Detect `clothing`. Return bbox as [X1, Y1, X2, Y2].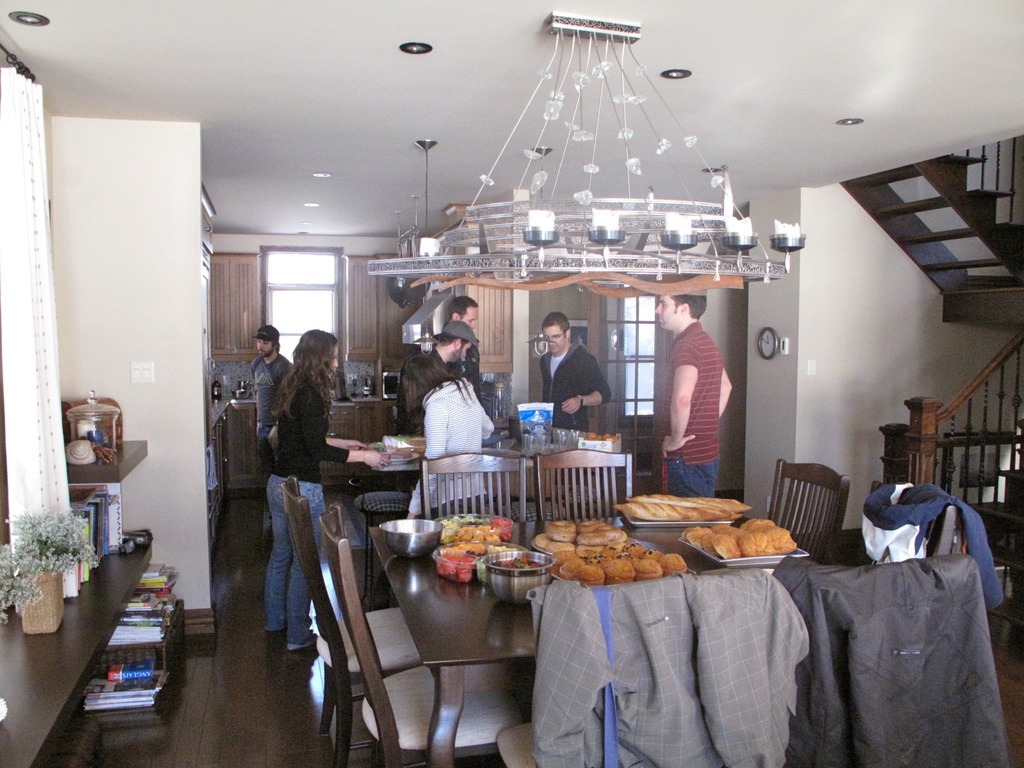
[253, 378, 346, 486].
